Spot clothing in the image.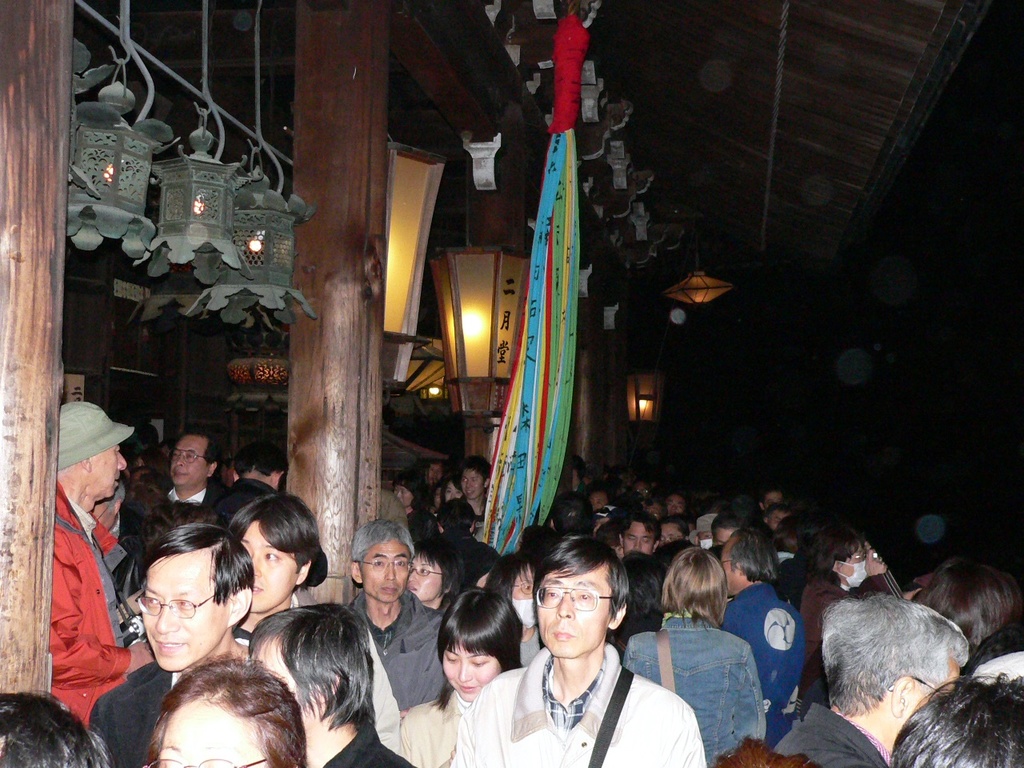
clothing found at select_region(426, 494, 496, 544).
